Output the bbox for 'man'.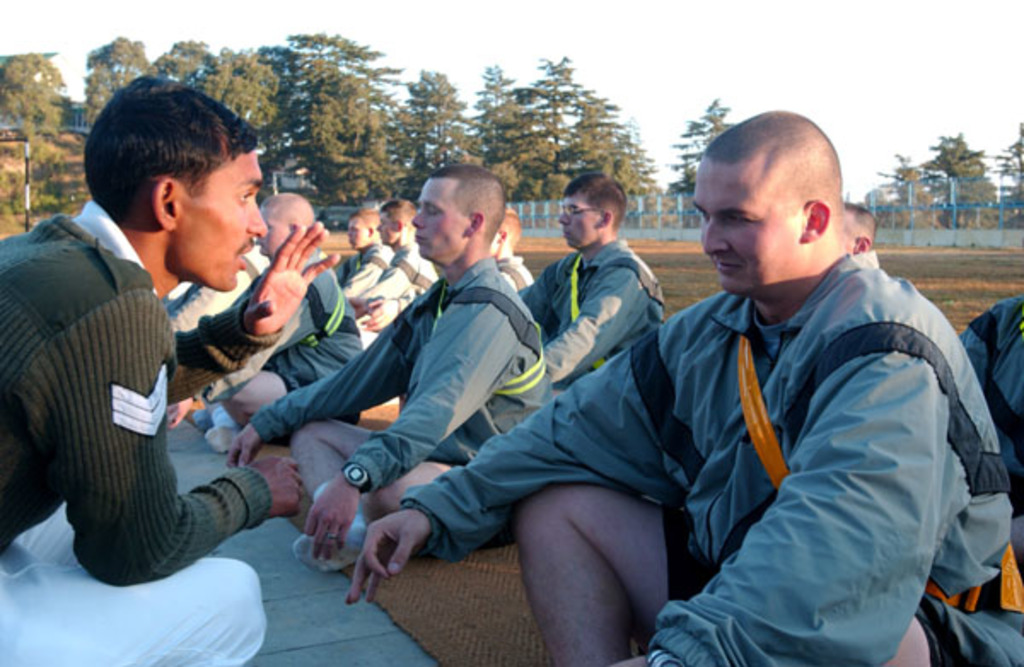
[left=160, top=193, right=362, bottom=447].
